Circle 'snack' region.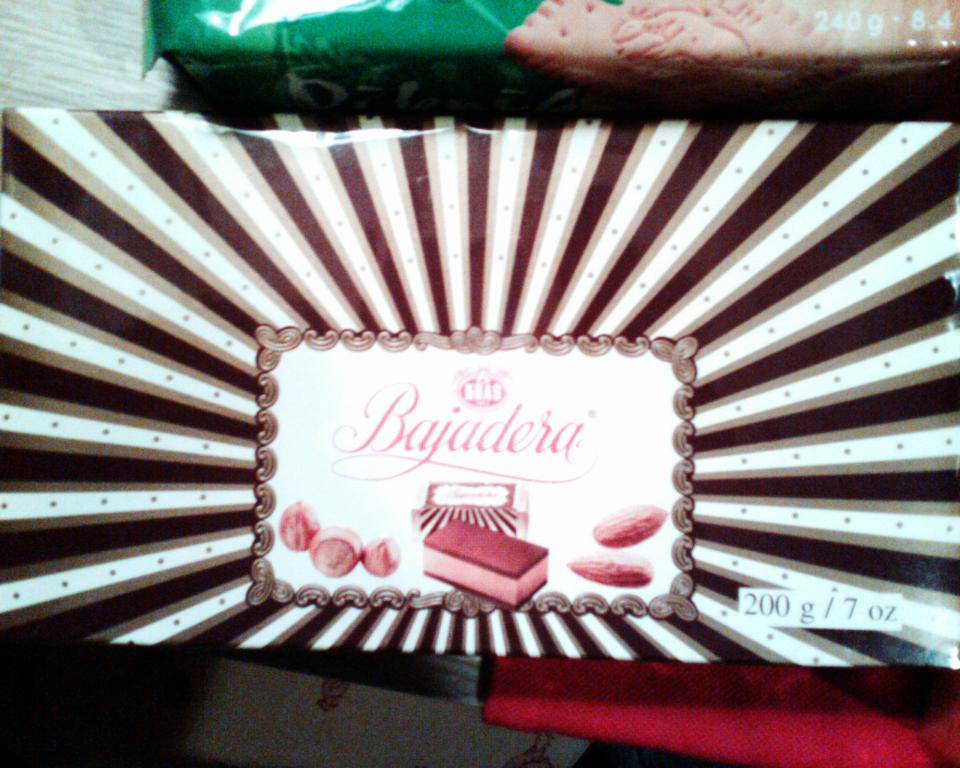
Region: box=[51, 56, 953, 720].
